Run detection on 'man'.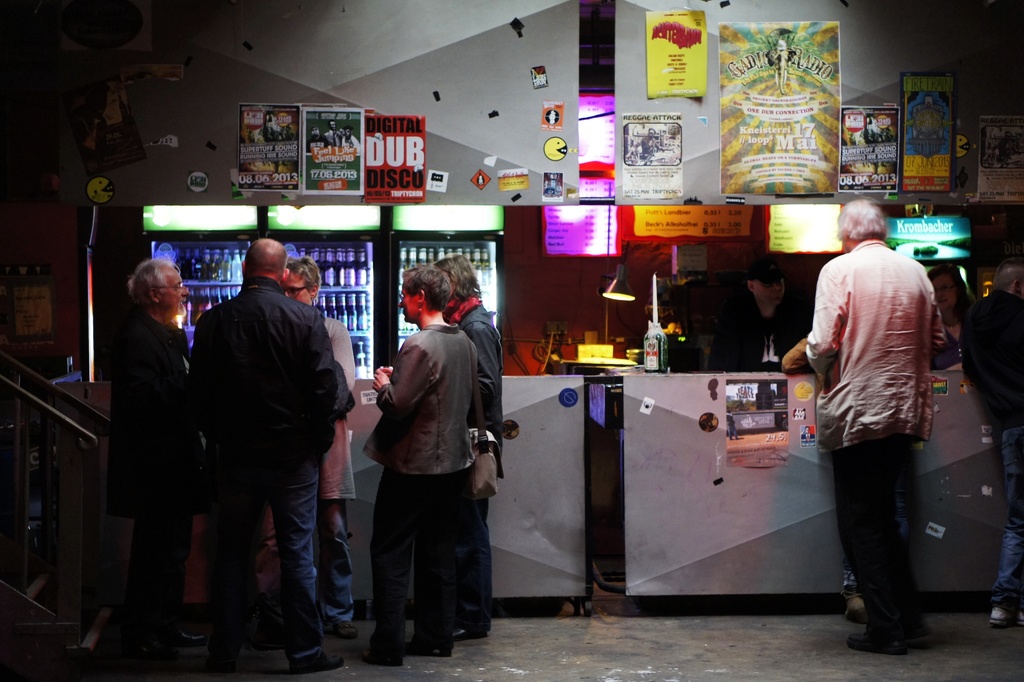
Result: 811,195,950,661.
